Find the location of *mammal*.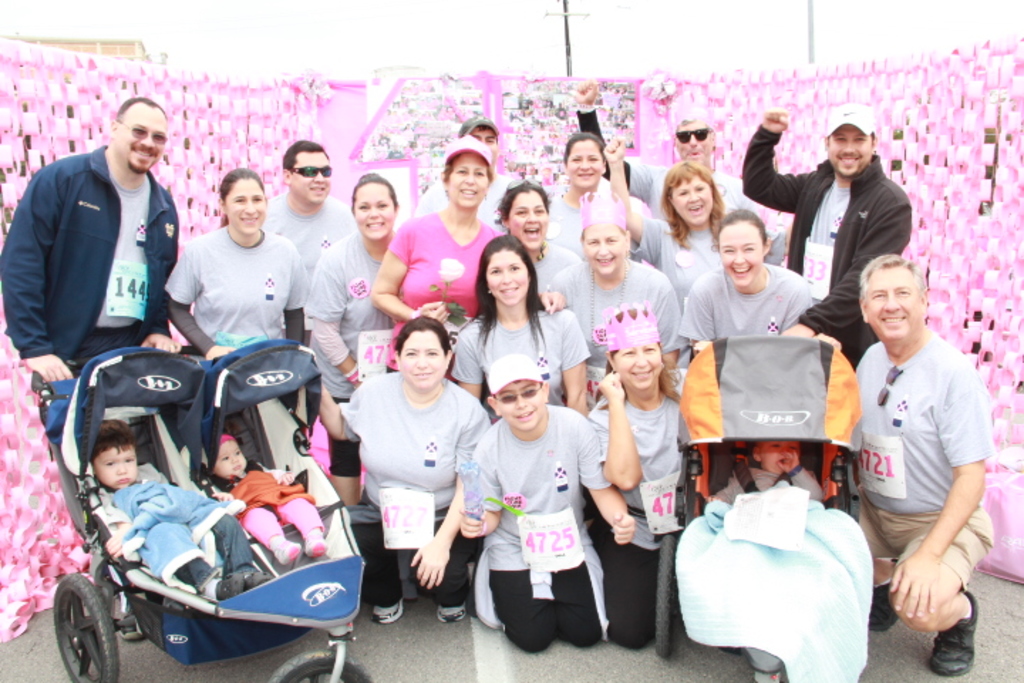
Location: bbox=[412, 117, 512, 235].
